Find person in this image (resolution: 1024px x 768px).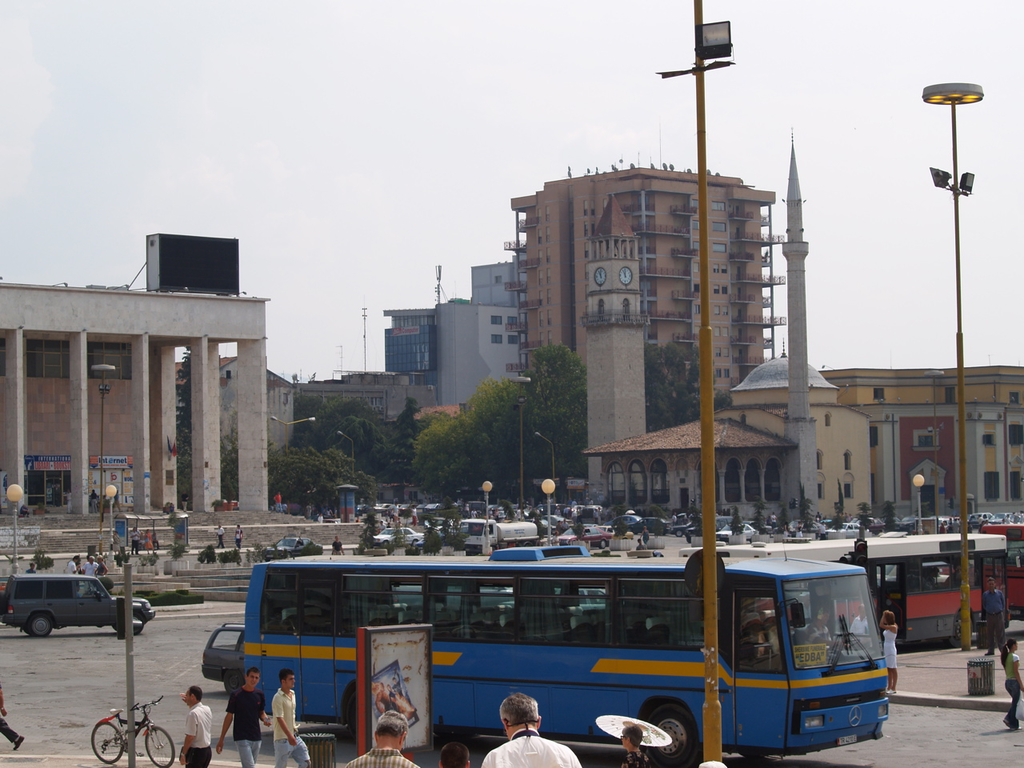
box=[481, 696, 575, 767].
